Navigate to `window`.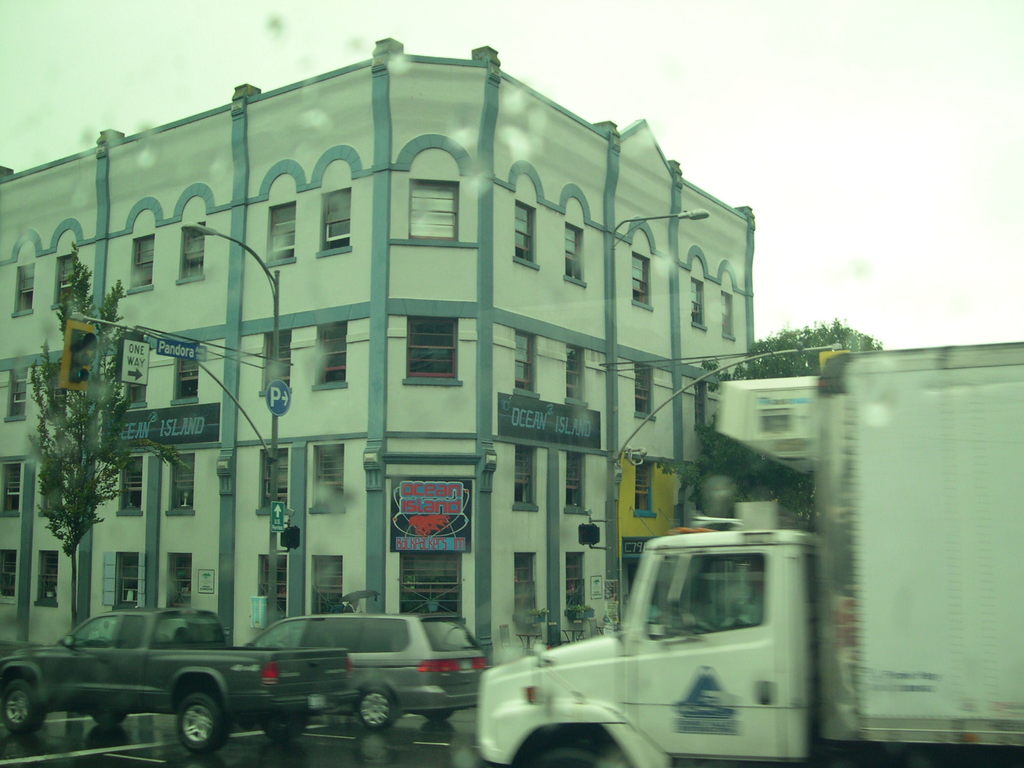
Navigation target: (691, 386, 709, 429).
